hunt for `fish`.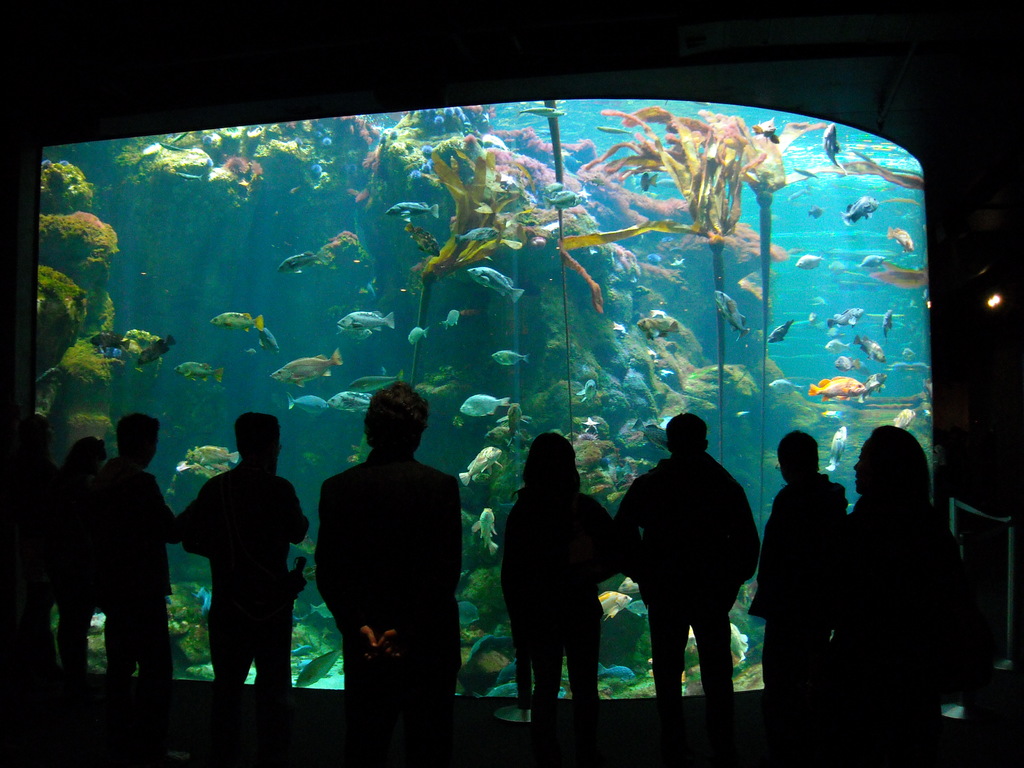
Hunted down at box=[861, 372, 887, 397].
